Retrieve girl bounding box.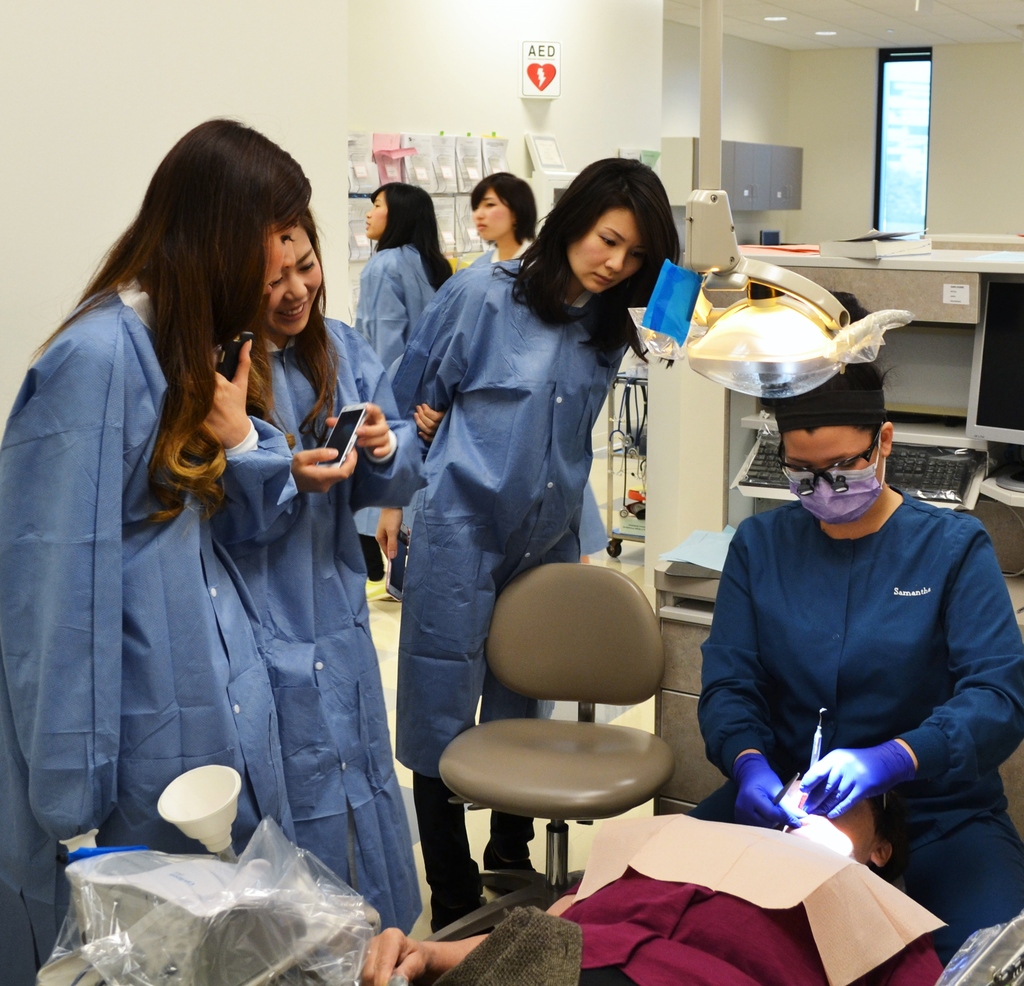
Bounding box: <bbox>352, 179, 450, 592</bbox>.
